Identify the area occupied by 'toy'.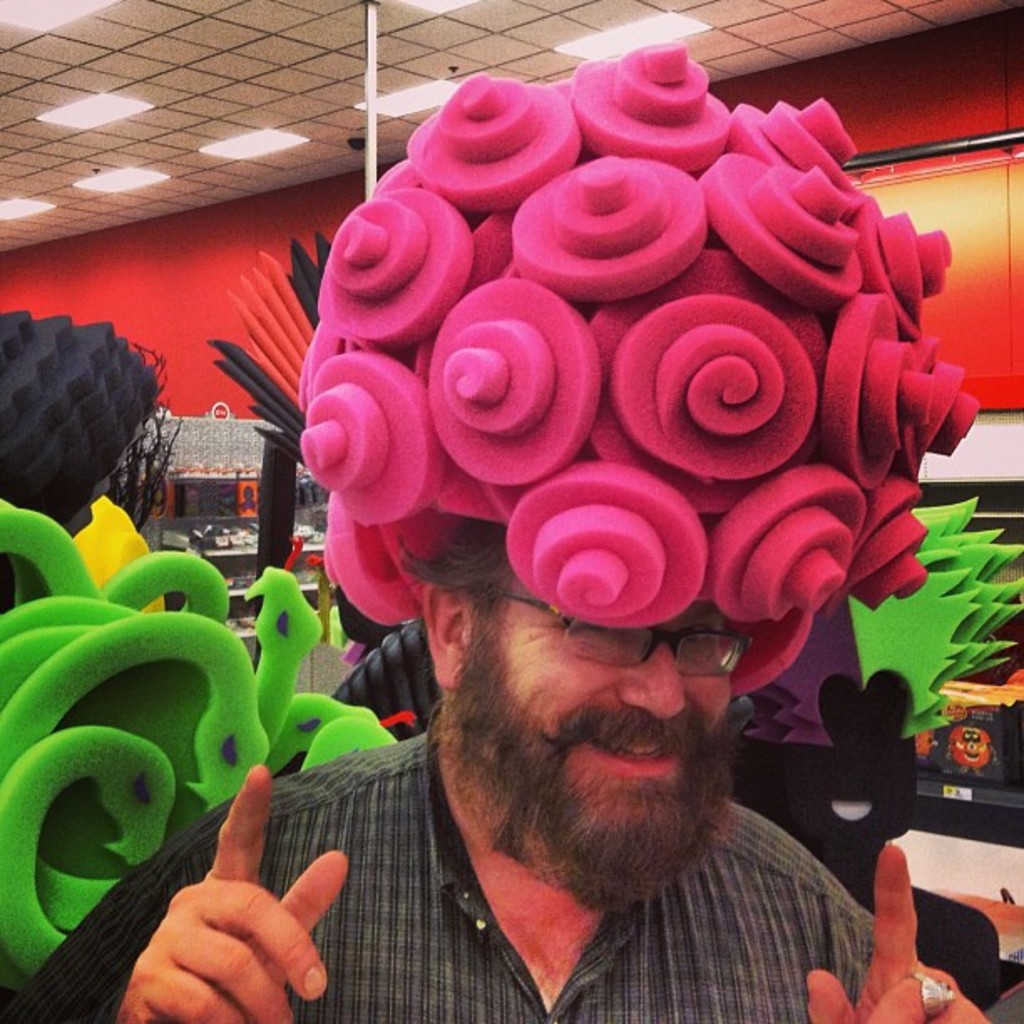
Area: detection(0, 303, 191, 614).
